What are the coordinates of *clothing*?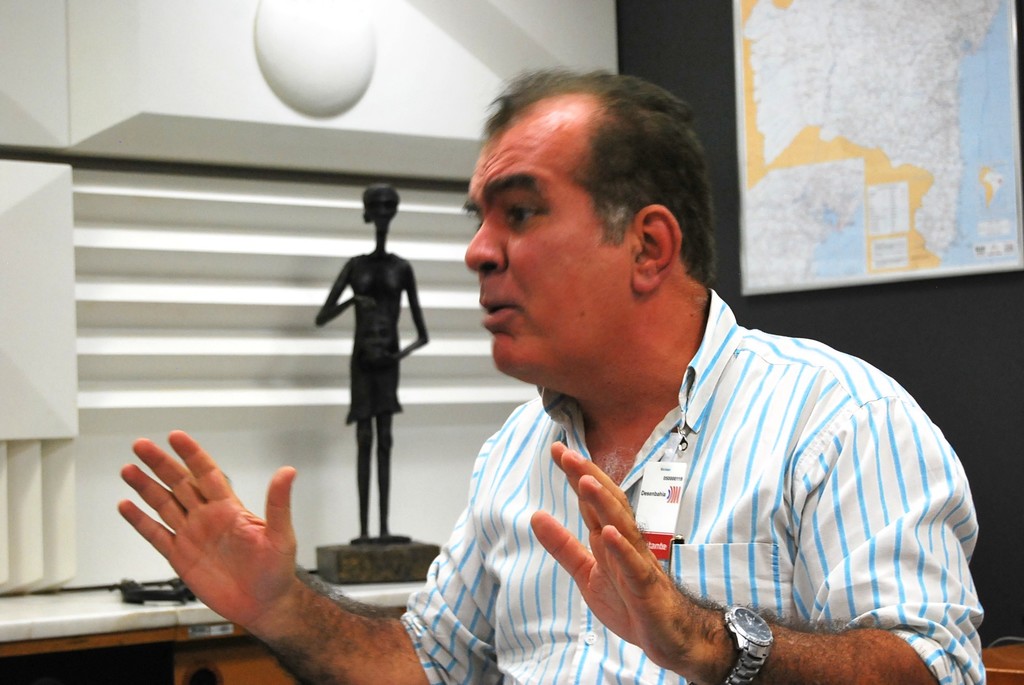
pyautogui.locateOnScreen(401, 288, 989, 684).
